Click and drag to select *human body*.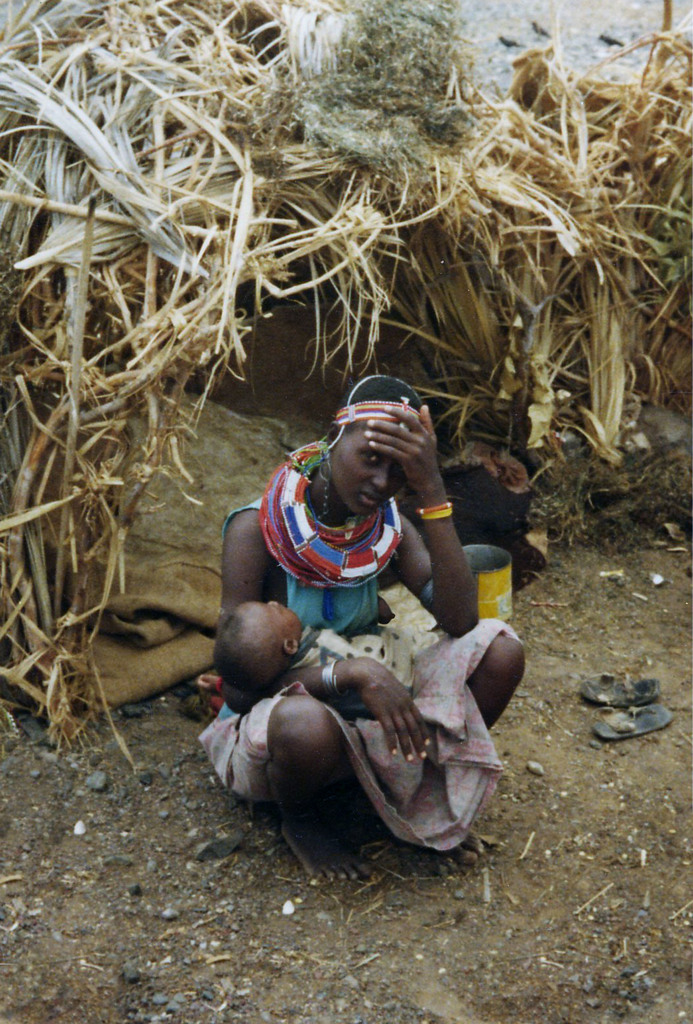
Selection: box=[248, 391, 513, 857].
